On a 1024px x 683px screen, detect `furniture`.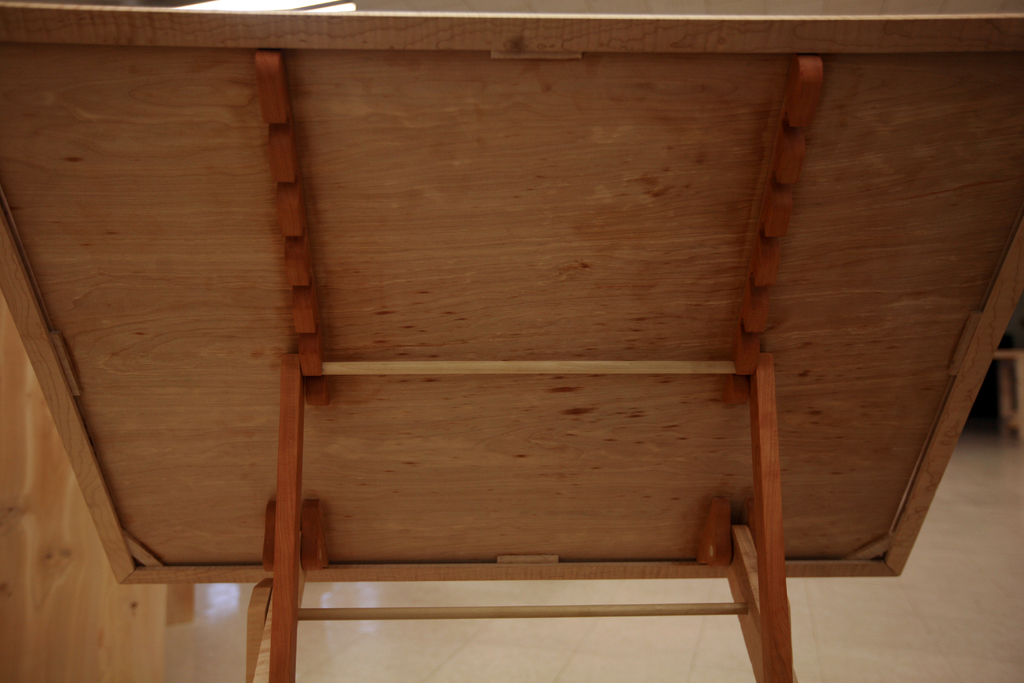
box=[0, 0, 1023, 682].
